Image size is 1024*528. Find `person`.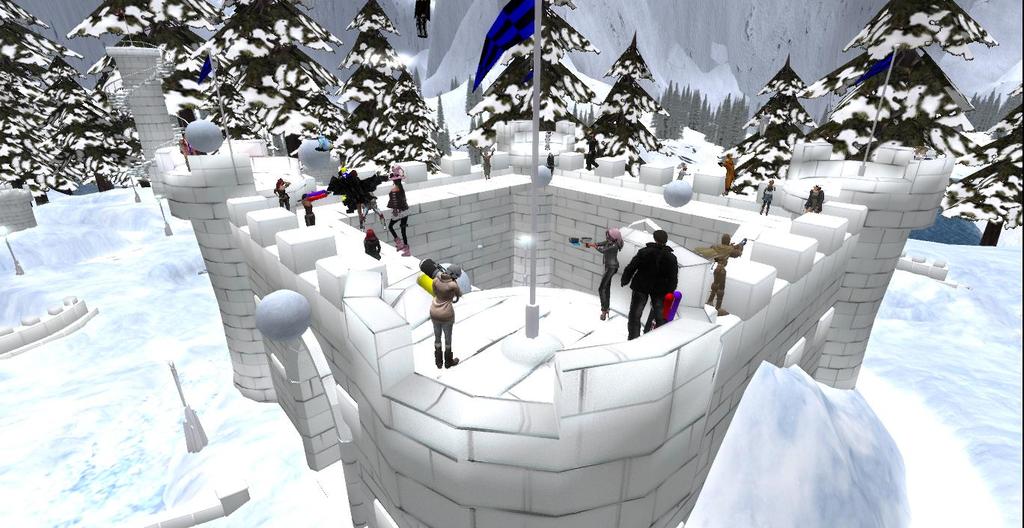
pyautogui.locateOnScreen(627, 219, 682, 335).
